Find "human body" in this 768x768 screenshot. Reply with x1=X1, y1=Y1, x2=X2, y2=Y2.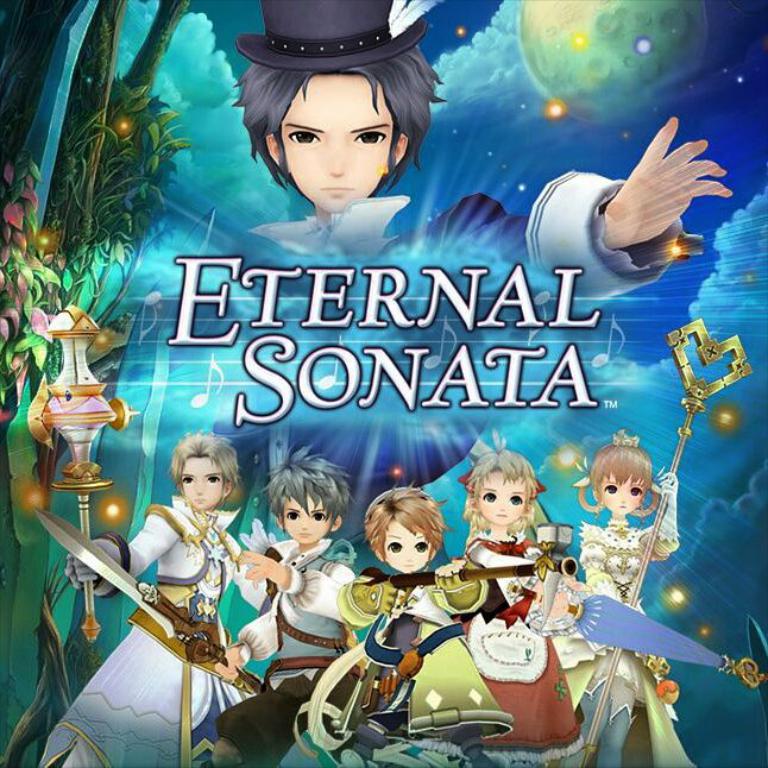
x1=273, y1=567, x2=499, y2=767.
